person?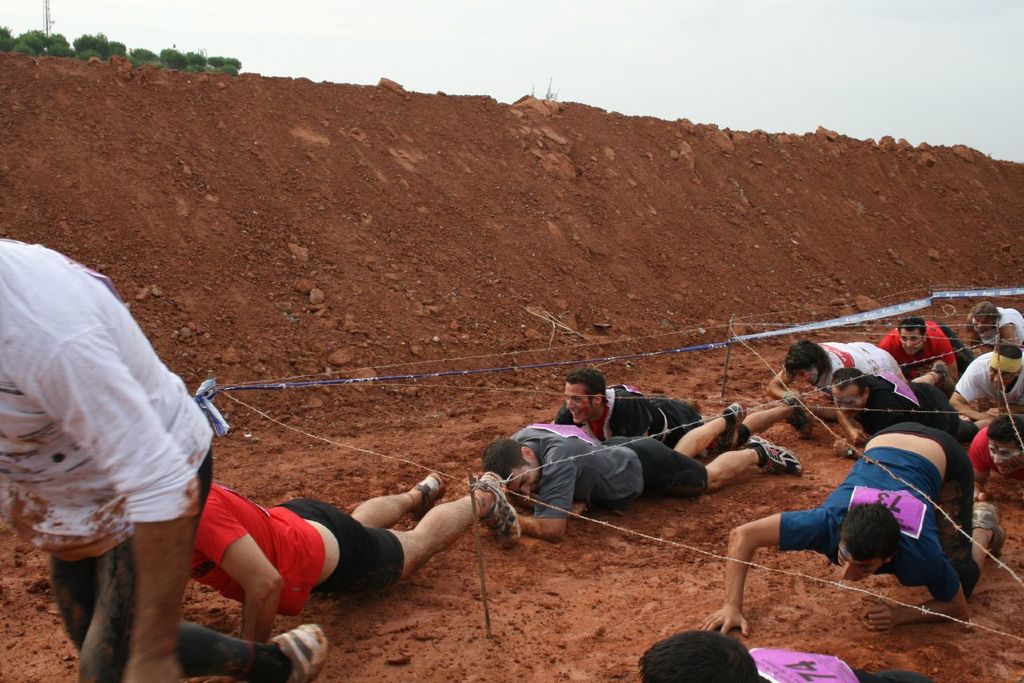
[left=695, top=420, right=1004, bottom=637]
